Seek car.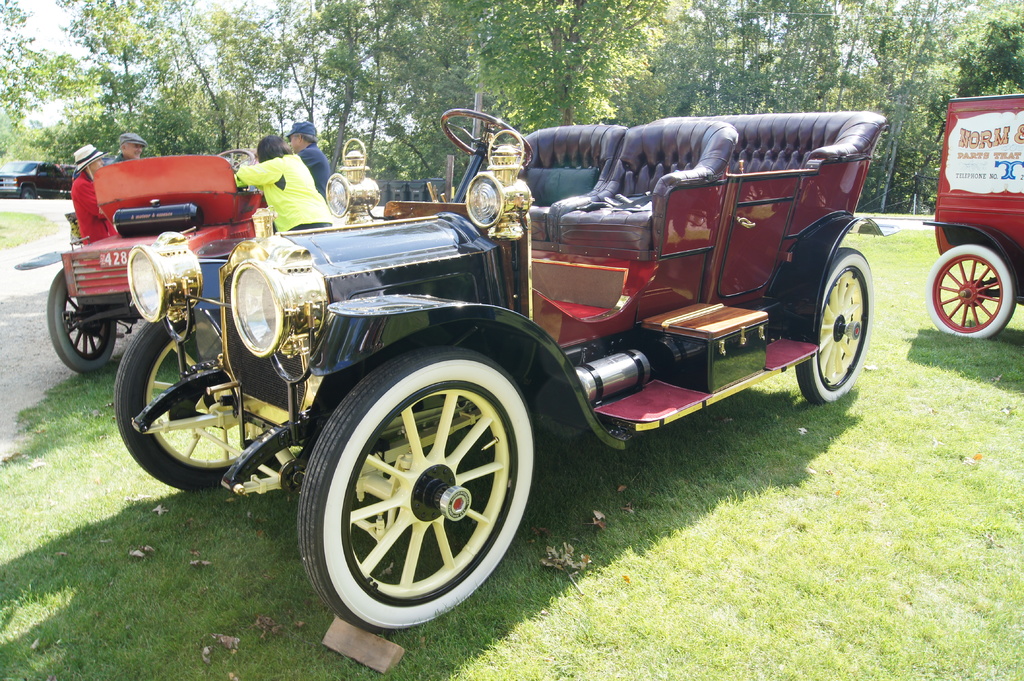
918/92/1023/345.
